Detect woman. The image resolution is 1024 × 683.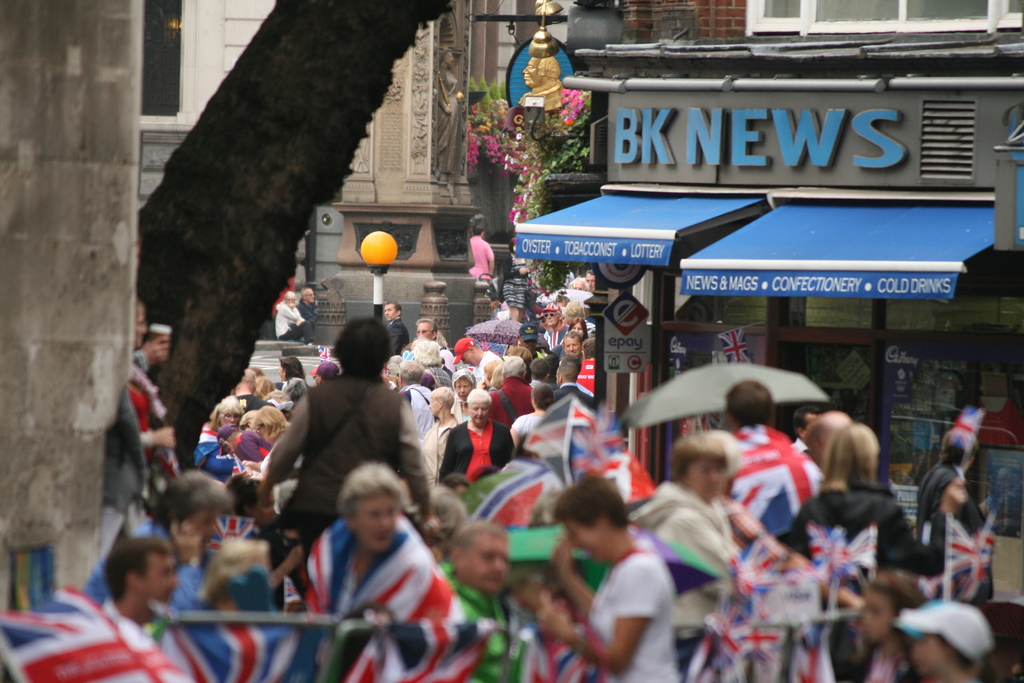
[left=138, top=473, right=233, bottom=603].
